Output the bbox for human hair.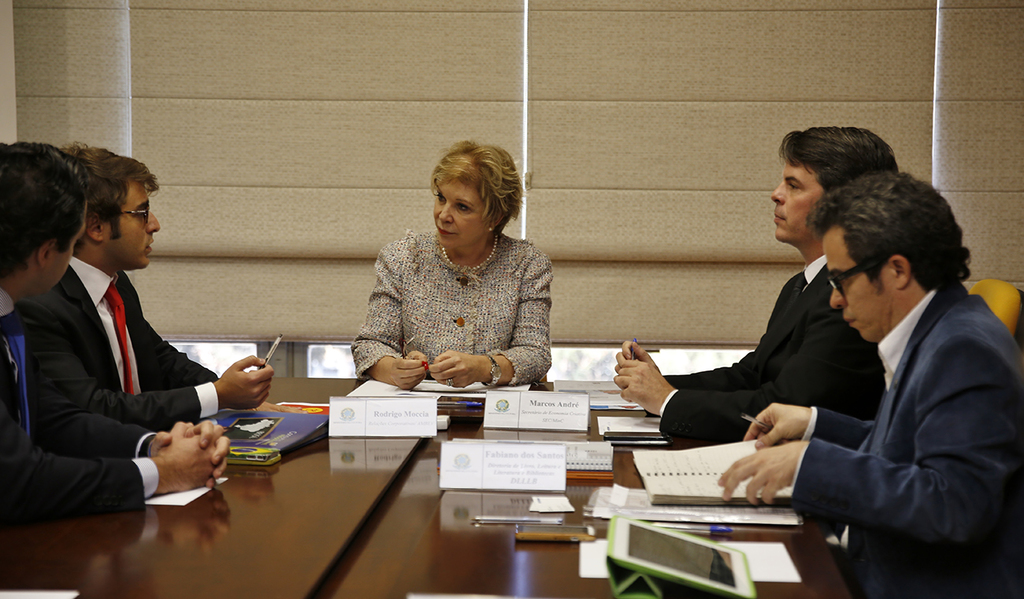
x1=0, y1=142, x2=98, y2=283.
